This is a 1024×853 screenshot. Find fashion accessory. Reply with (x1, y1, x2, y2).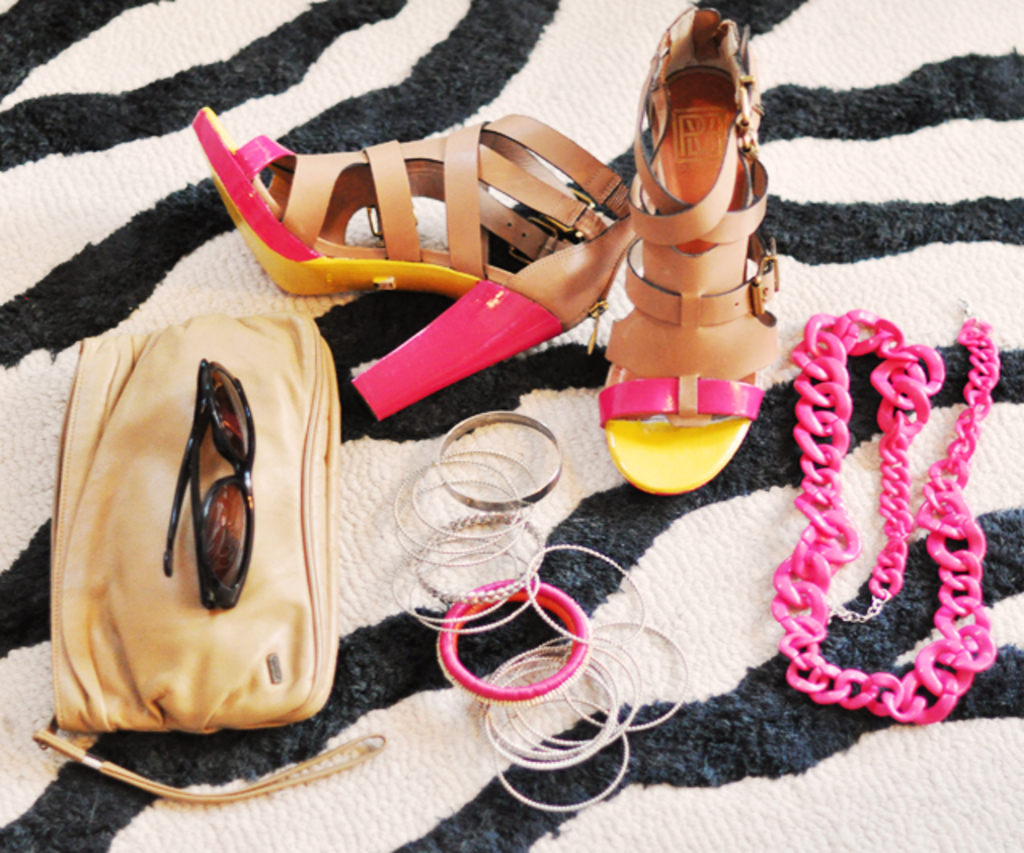
(168, 355, 253, 605).
